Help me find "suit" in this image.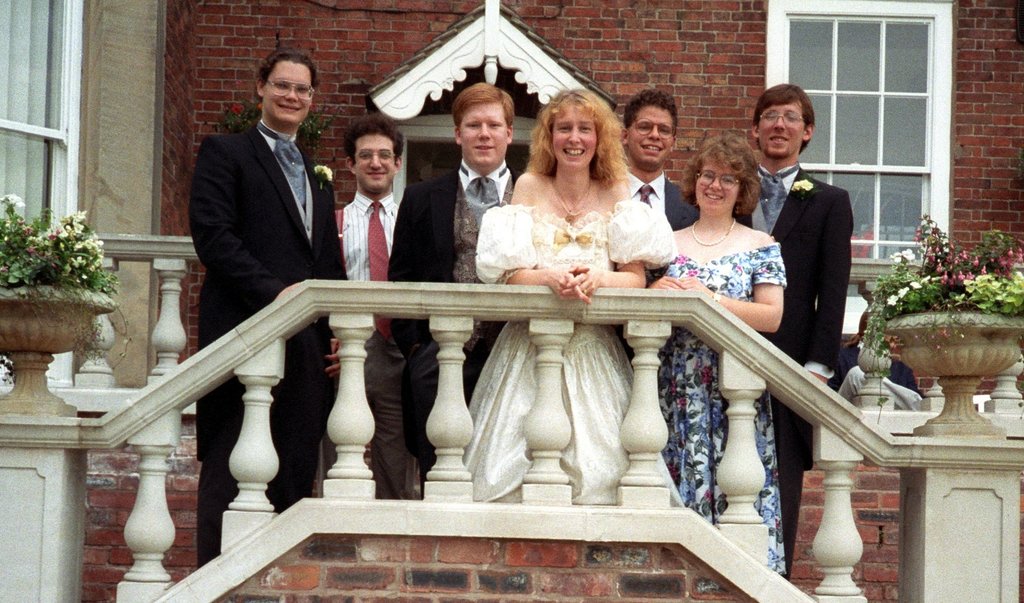
Found it: <region>627, 170, 701, 228</region>.
